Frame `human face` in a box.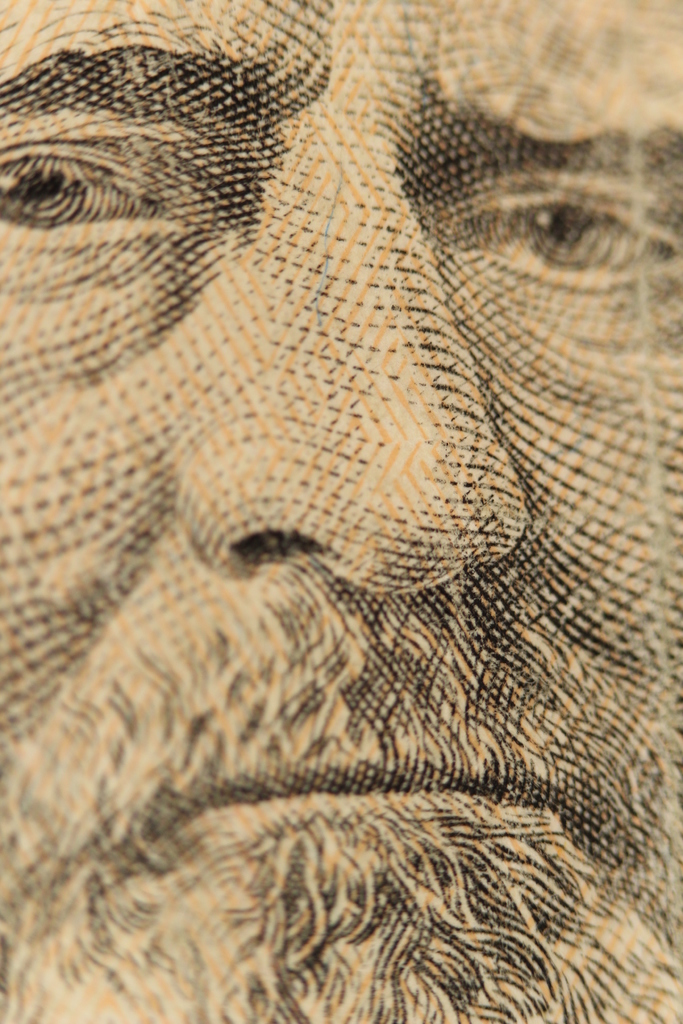
crop(0, 0, 682, 1023).
